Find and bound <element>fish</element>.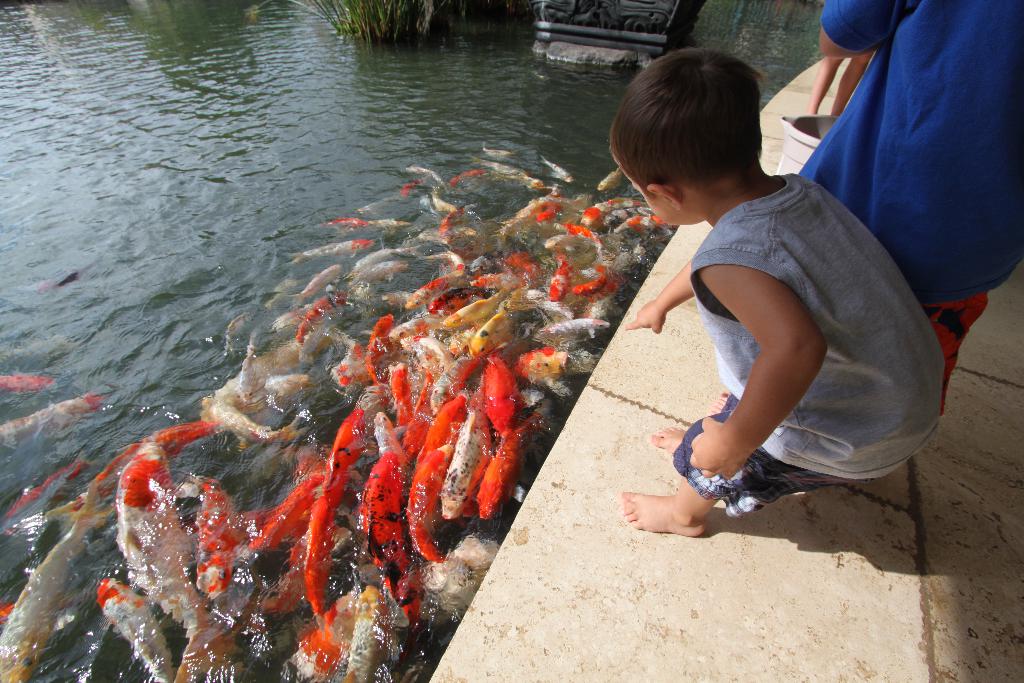
Bound: x1=293 y1=293 x2=343 y2=344.
